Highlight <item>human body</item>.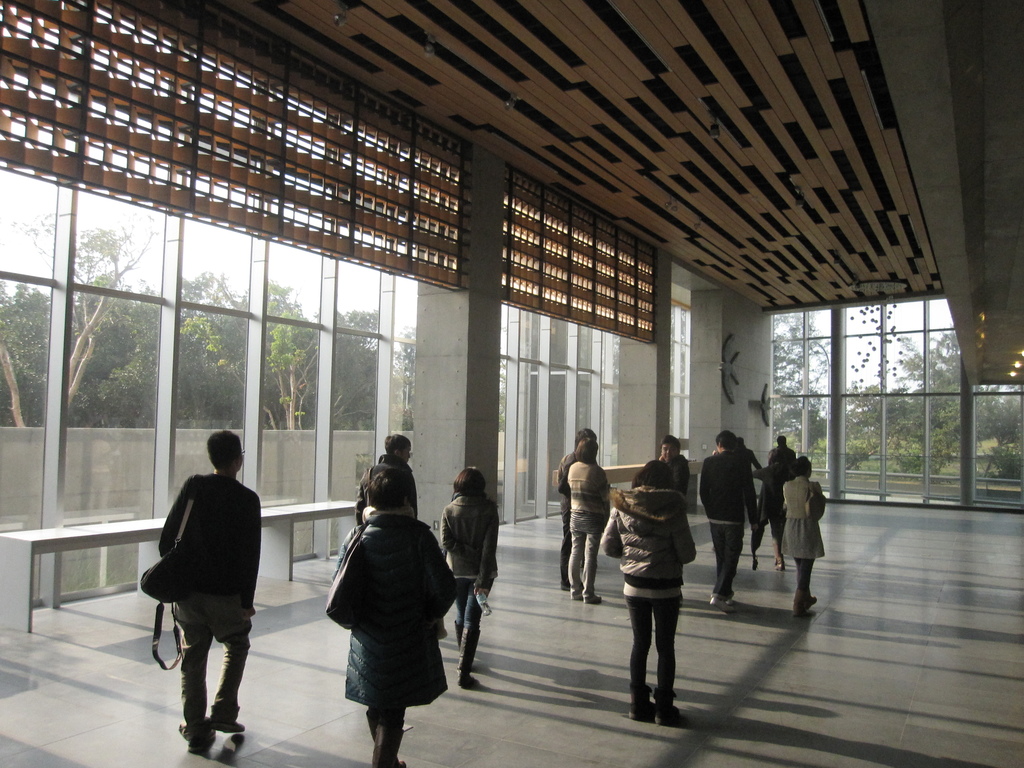
Highlighted region: 439/490/504/683.
